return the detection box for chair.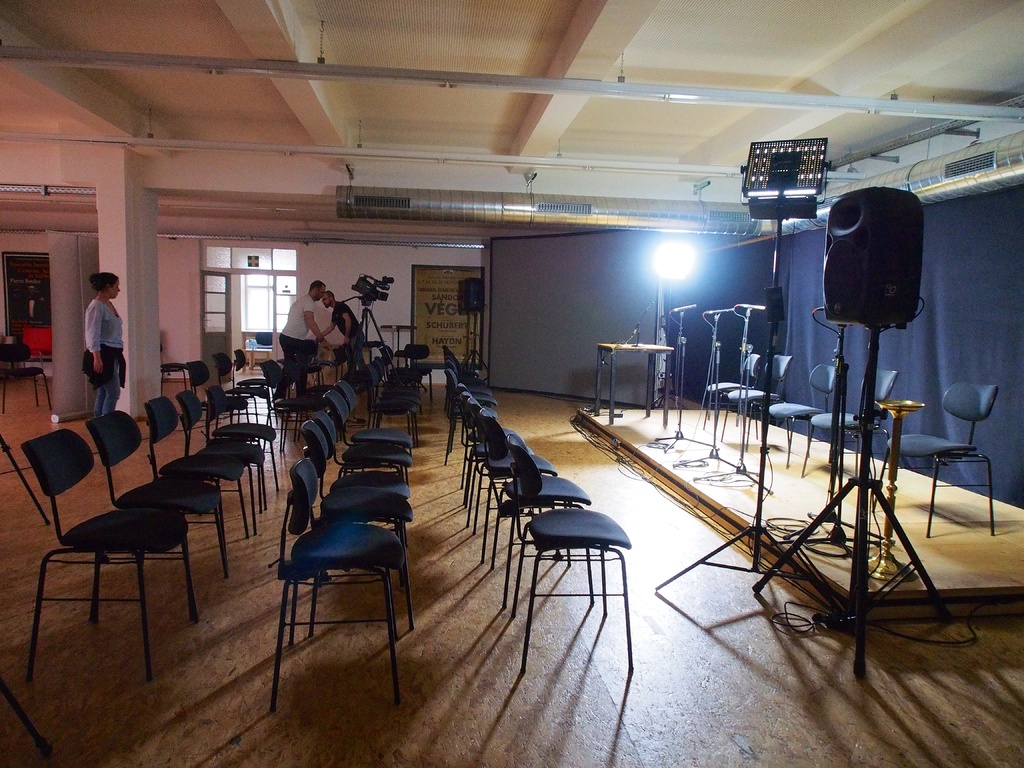
(870,381,1000,541).
